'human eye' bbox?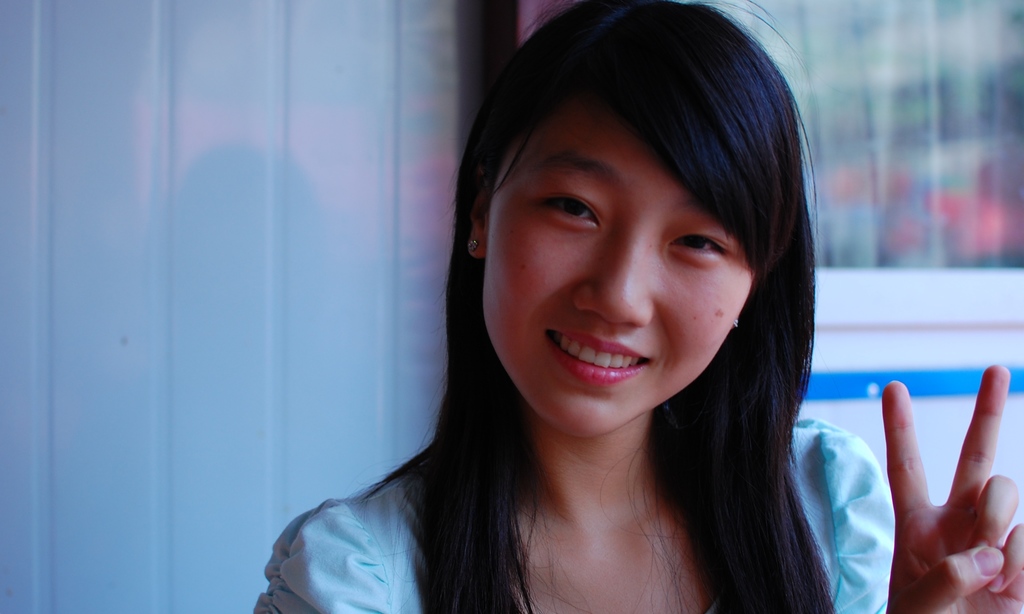
[666, 232, 735, 257]
